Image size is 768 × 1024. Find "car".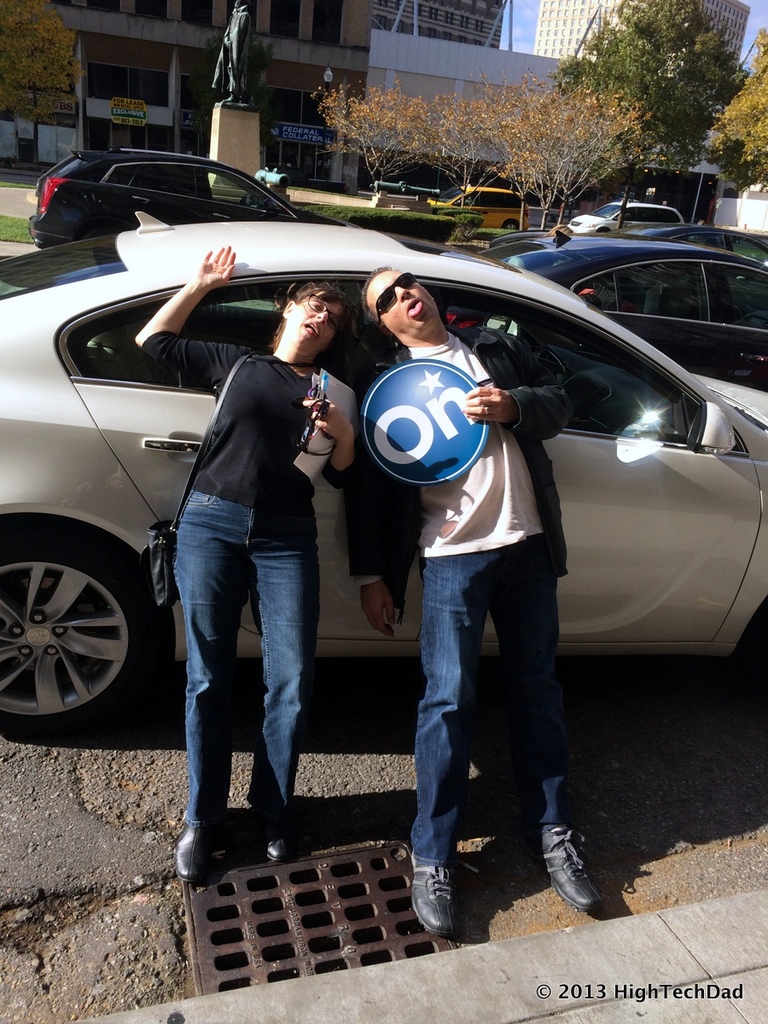
left=0, top=218, right=767, bottom=734.
